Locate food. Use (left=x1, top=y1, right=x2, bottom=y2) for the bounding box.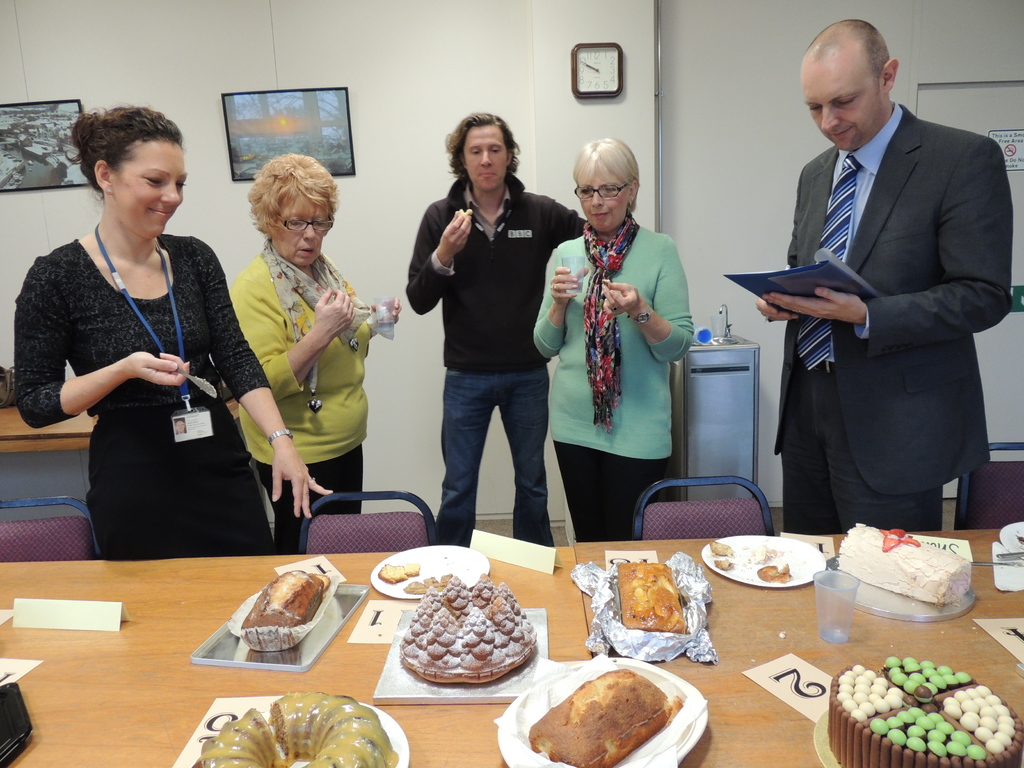
(left=927, top=660, right=938, bottom=666).
